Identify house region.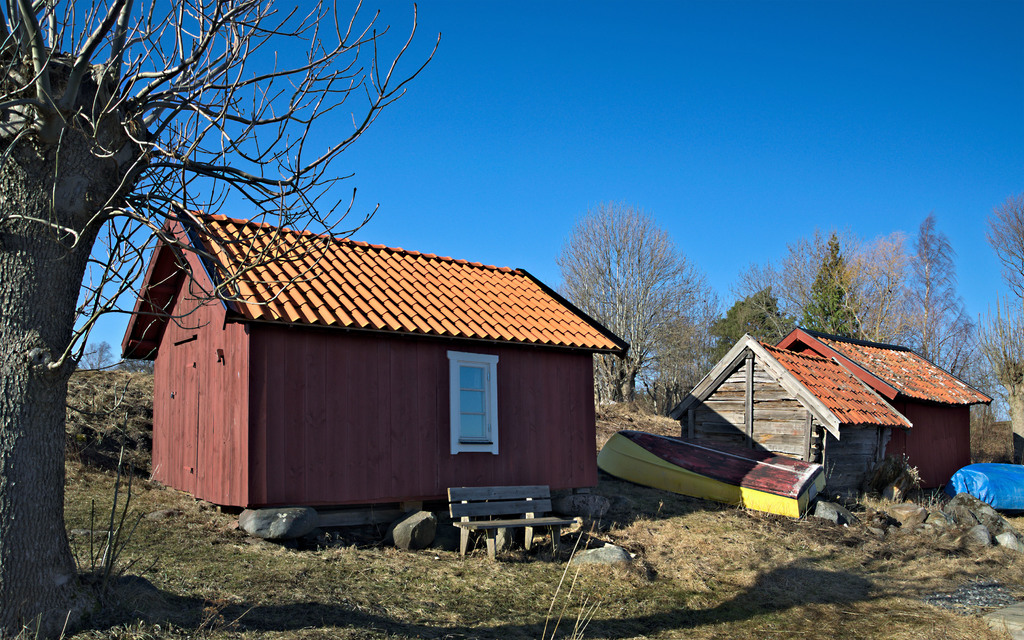
Region: x1=138 y1=186 x2=612 y2=575.
